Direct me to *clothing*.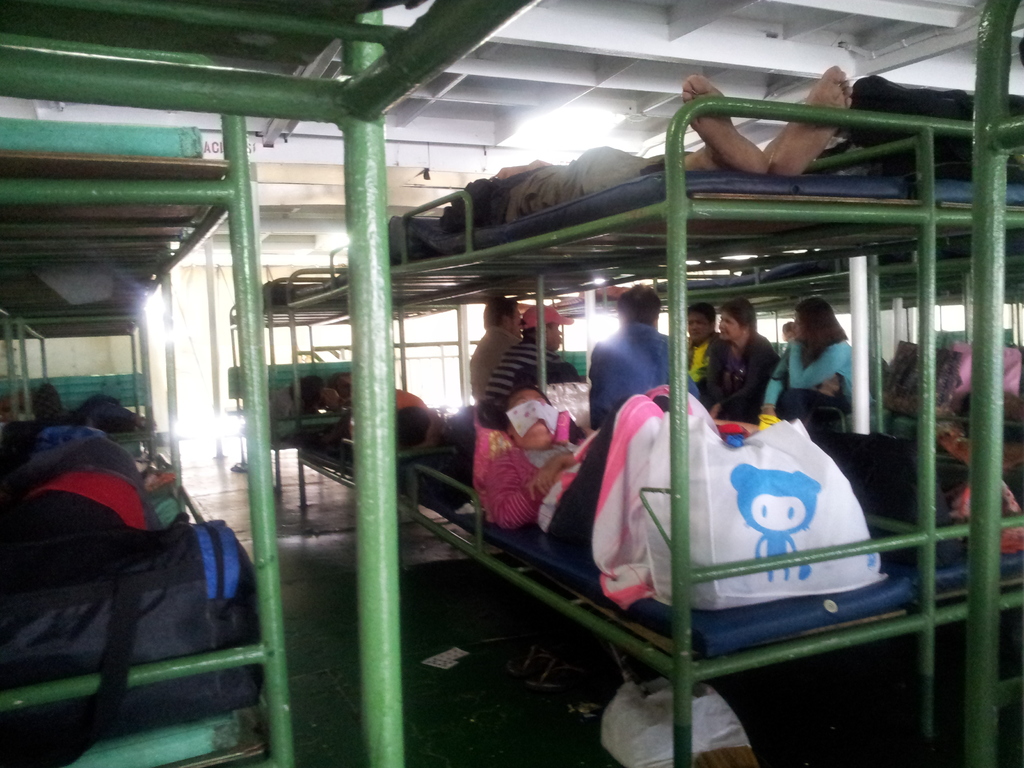
Direction: x1=710, y1=331, x2=773, y2=421.
